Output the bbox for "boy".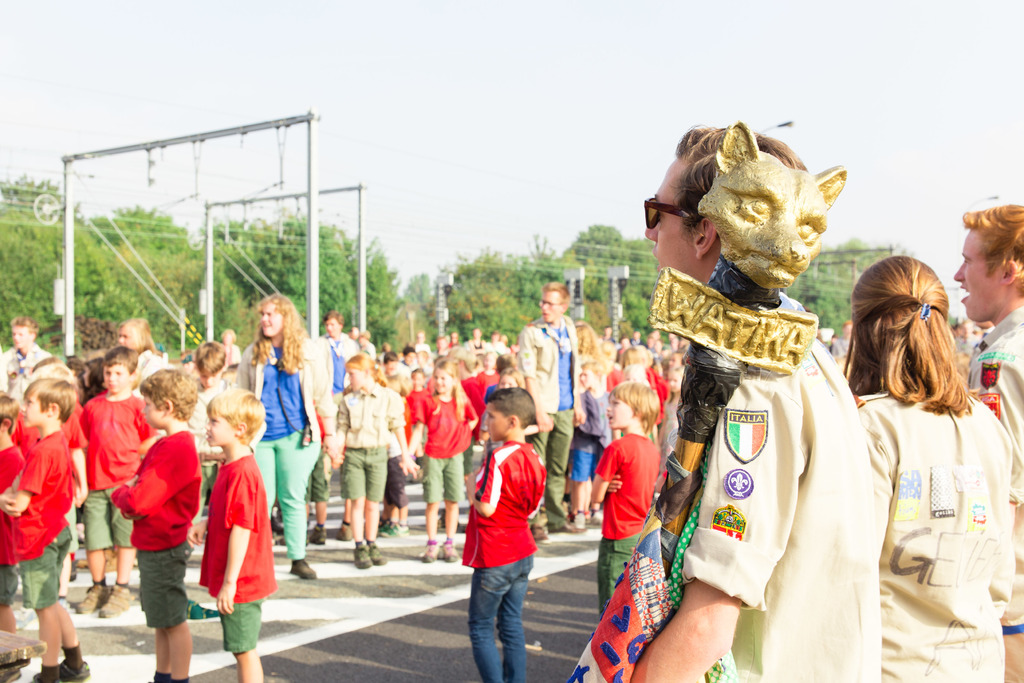
{"x1": 592, "y1": 383, "x2": 660, "y2": 616}.
